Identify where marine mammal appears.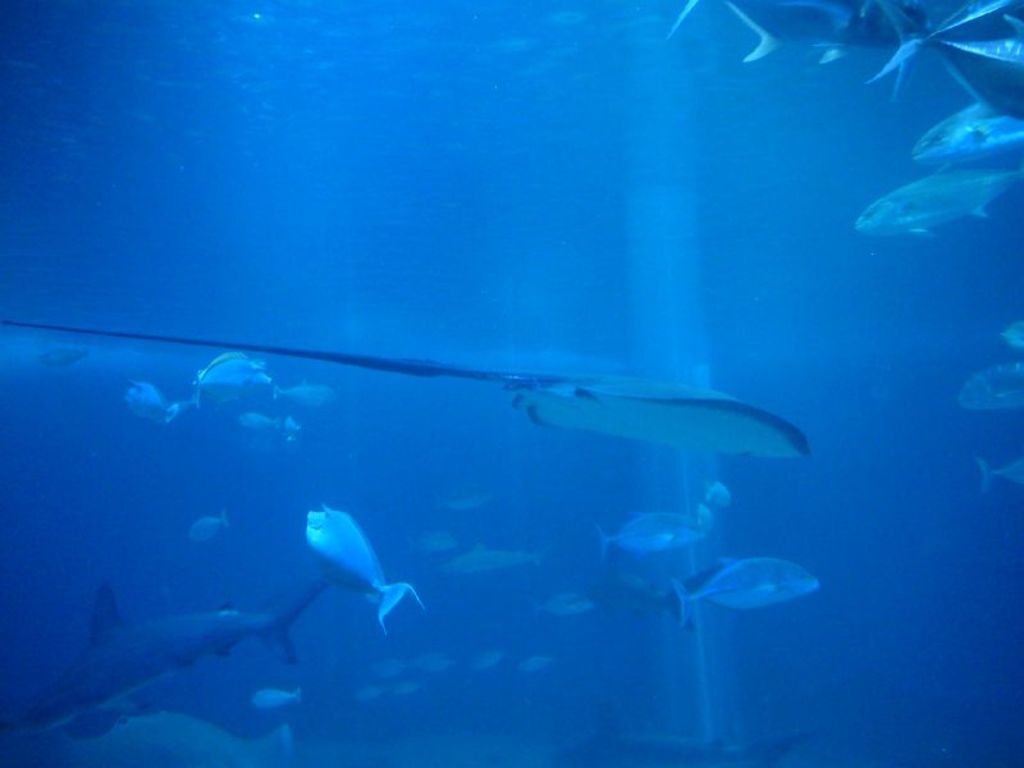
Appears at <bbox>303, 507, 431, 632</bbox>.
